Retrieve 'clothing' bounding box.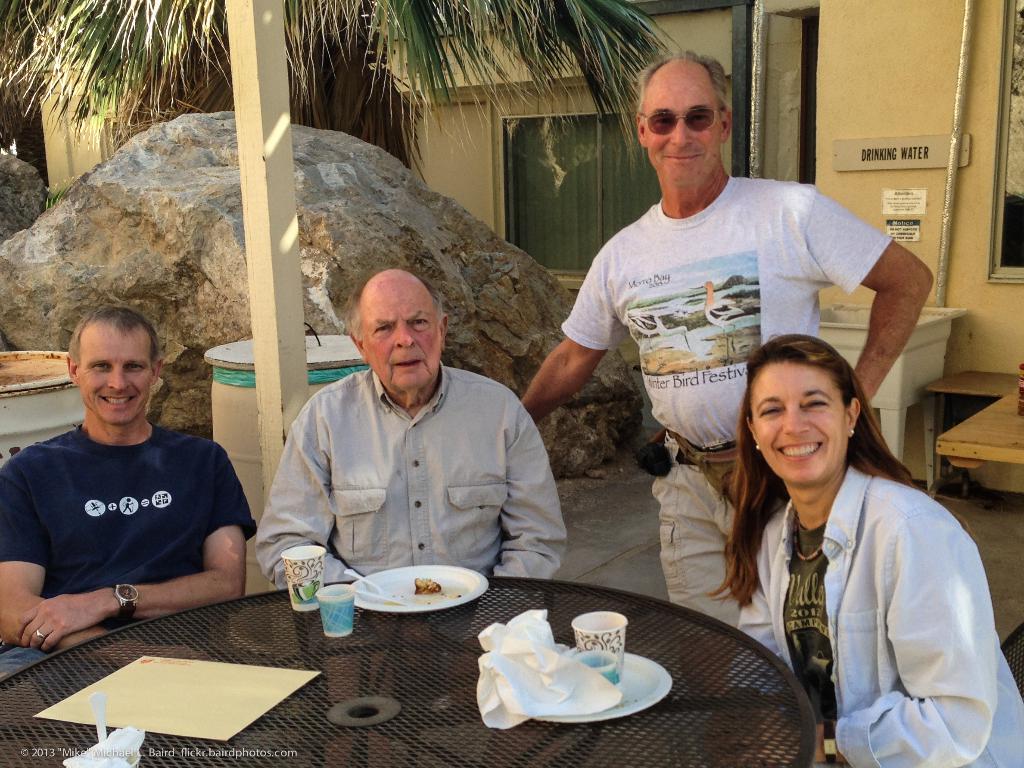
Bounding box: (255,368,566,578).
